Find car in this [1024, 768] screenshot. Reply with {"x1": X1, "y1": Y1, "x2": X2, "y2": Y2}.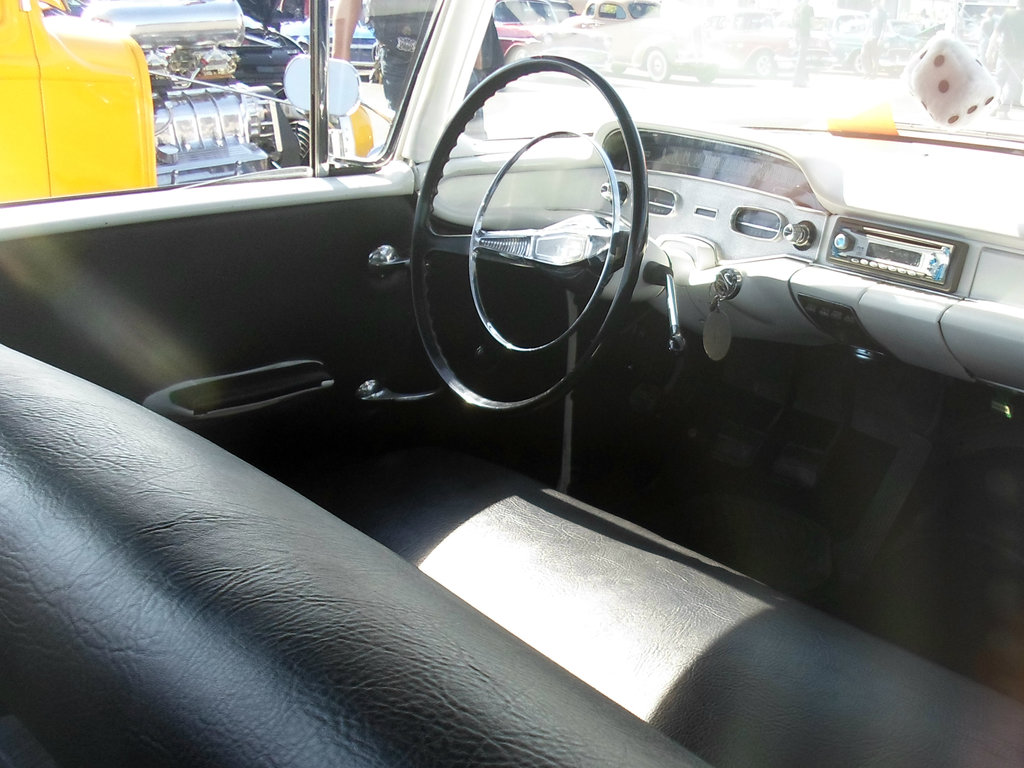
{"x1": 81, "y1": 1, "x2": 335, "y2": 191}.
